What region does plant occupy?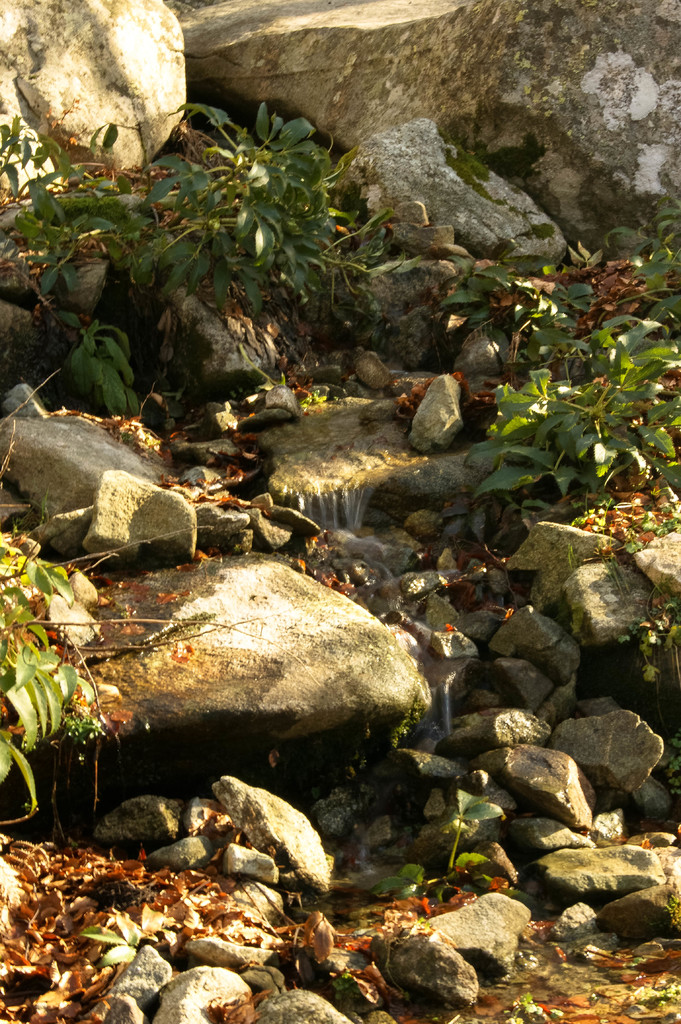
Rect(611, 589, 680, 694).
